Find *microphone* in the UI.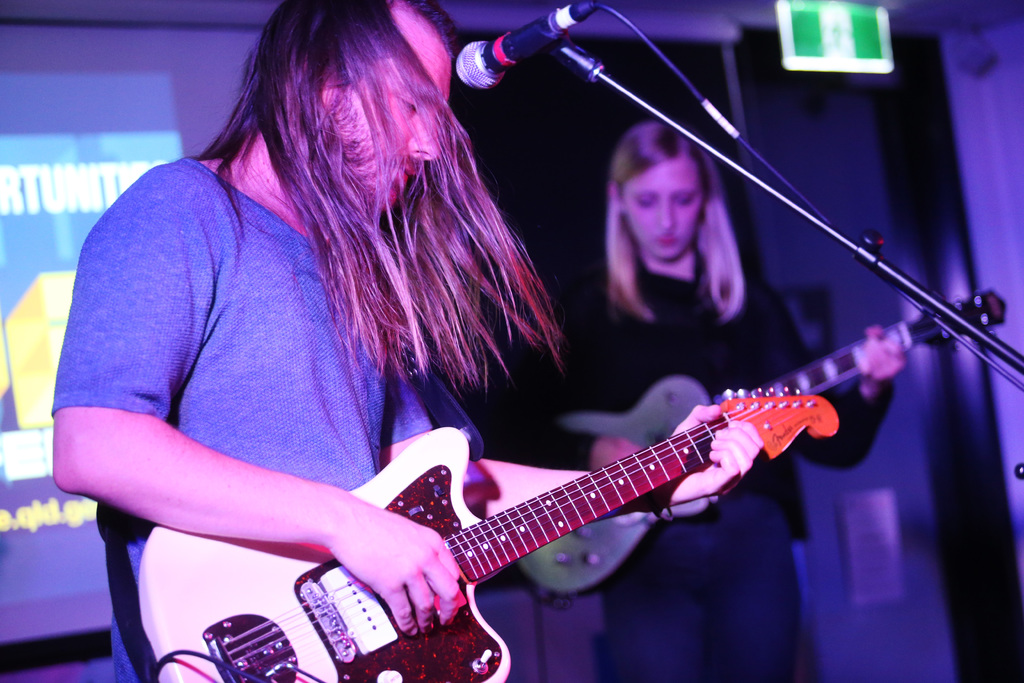
UI element at crop(452, 0, 599, 90).
